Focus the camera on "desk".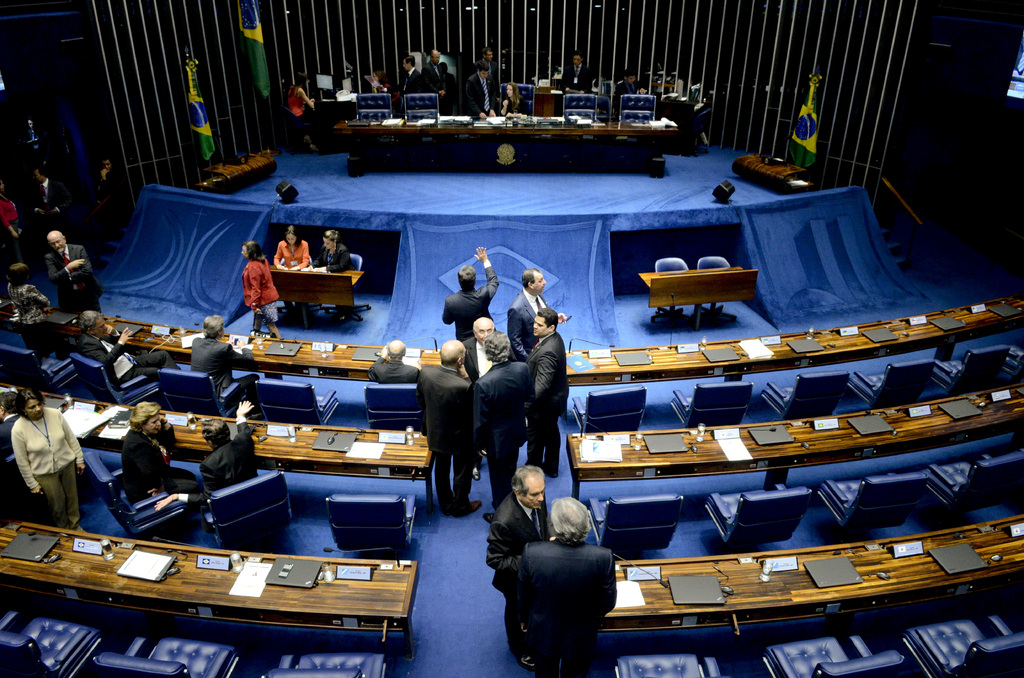
Focus region: BBox(0, 529, 422, 672).
